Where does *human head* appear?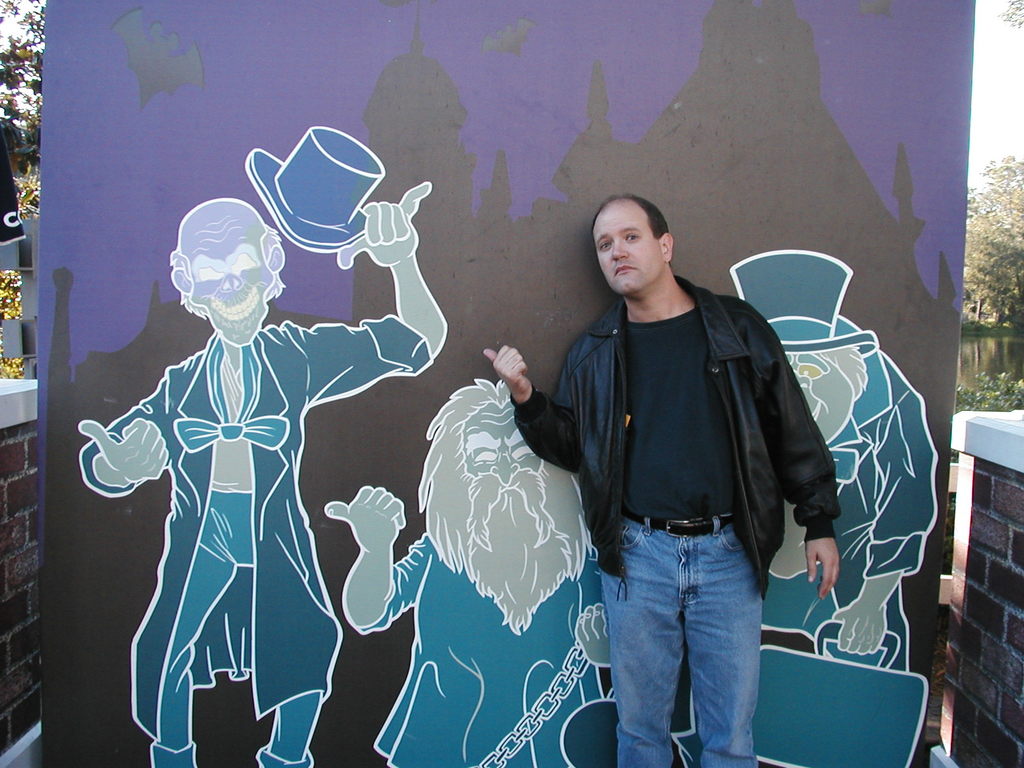
Appears at {"left": 172, "top": 198, "right": 288, "bottom": 349}.
